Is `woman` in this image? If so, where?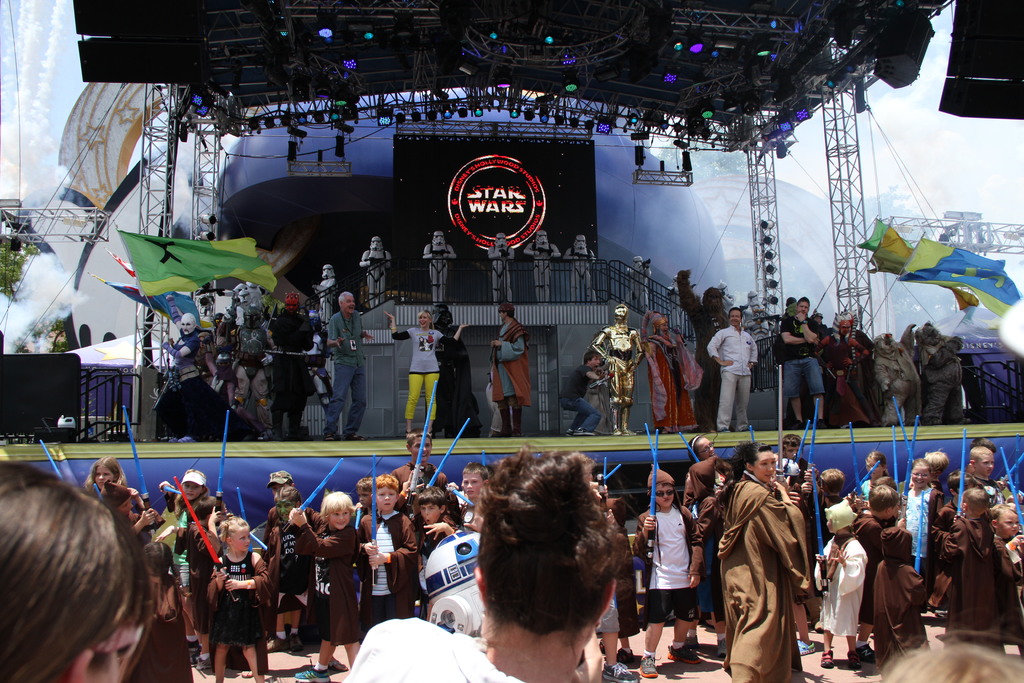
Yes, at box=[344, 447, 606, 682].
